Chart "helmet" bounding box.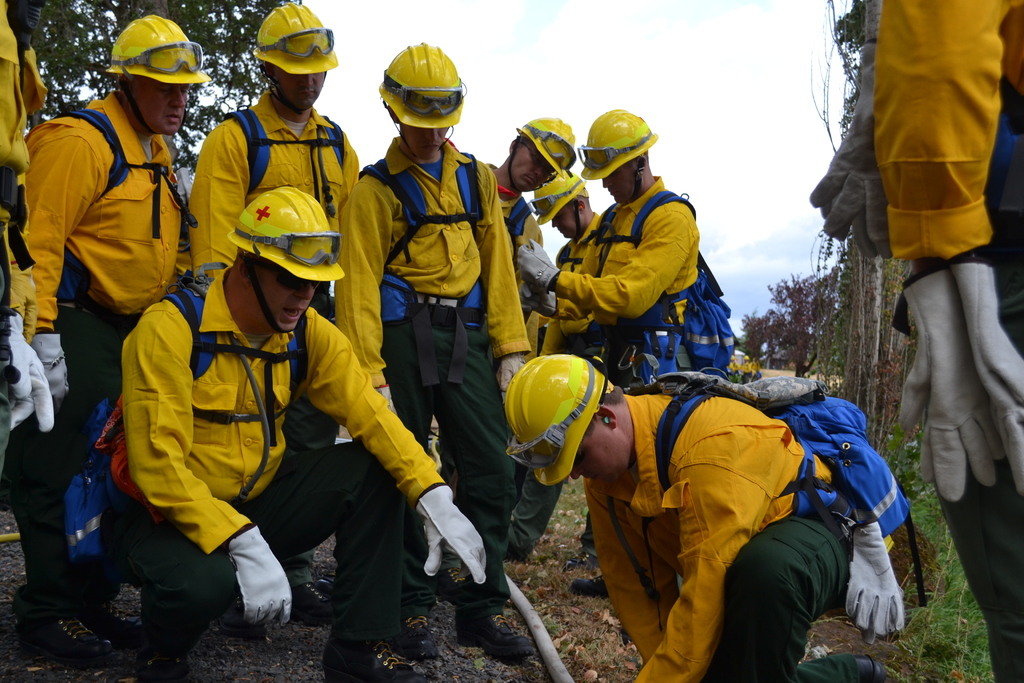
Charted: <bbox>378, 40, 466, 154</bbox>.
